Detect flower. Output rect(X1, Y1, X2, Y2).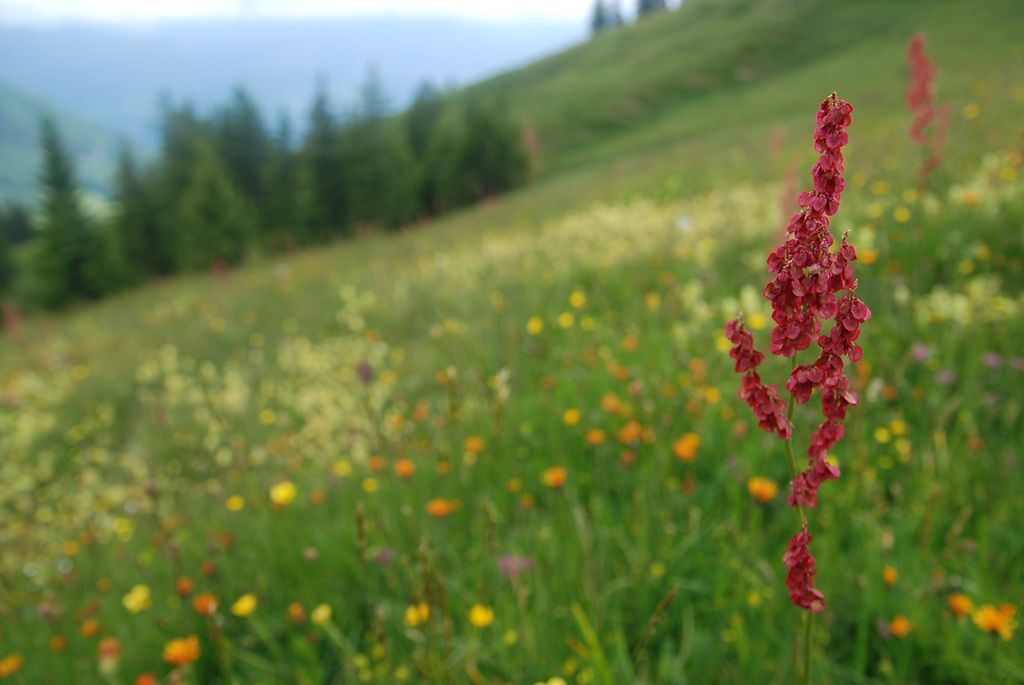
rect(291, 608, 294, 620).
